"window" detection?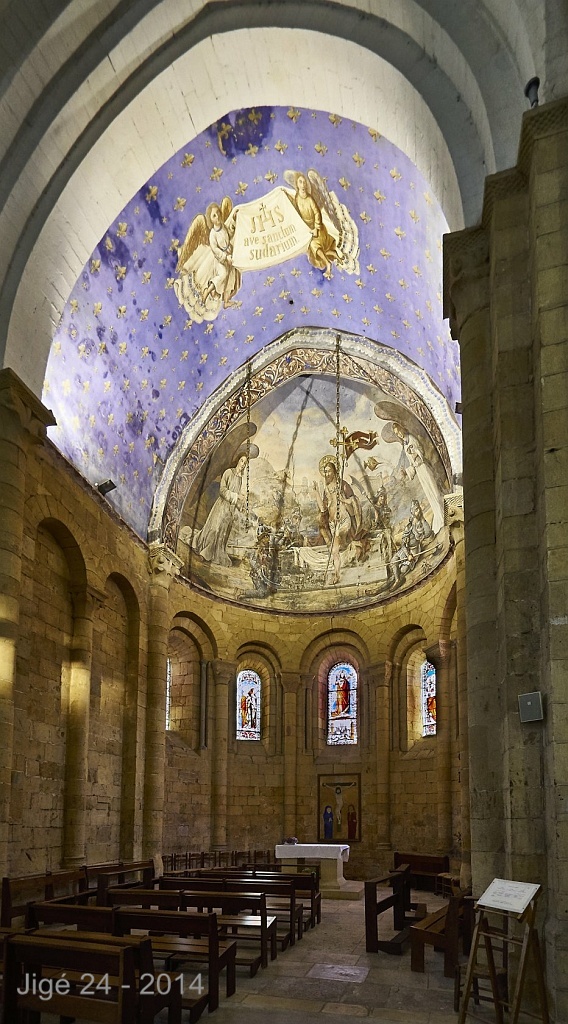
411, 638, 454, 754
